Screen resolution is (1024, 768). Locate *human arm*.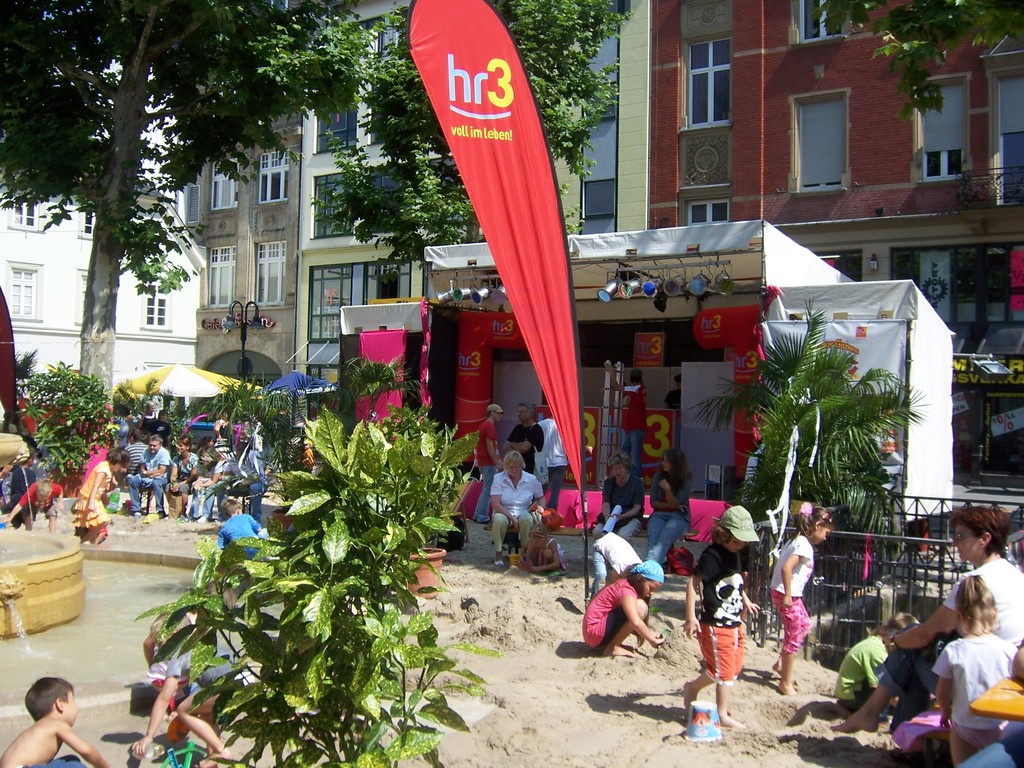
bbox=[931, 651, 952, 729].
